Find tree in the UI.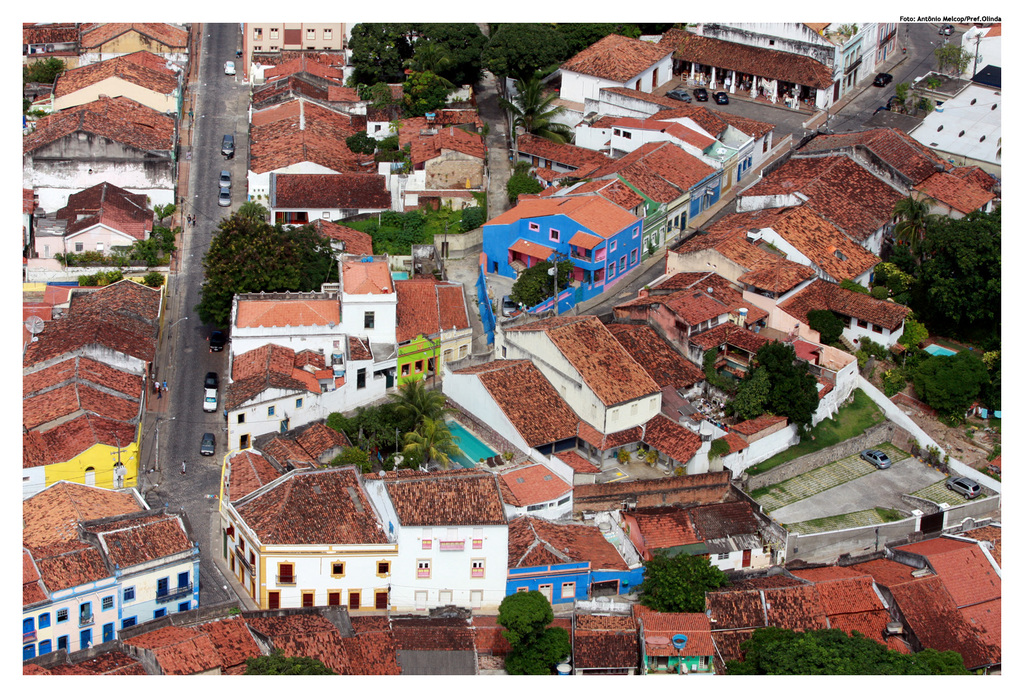
UI element at Rect(509, 258, 574, 306).
